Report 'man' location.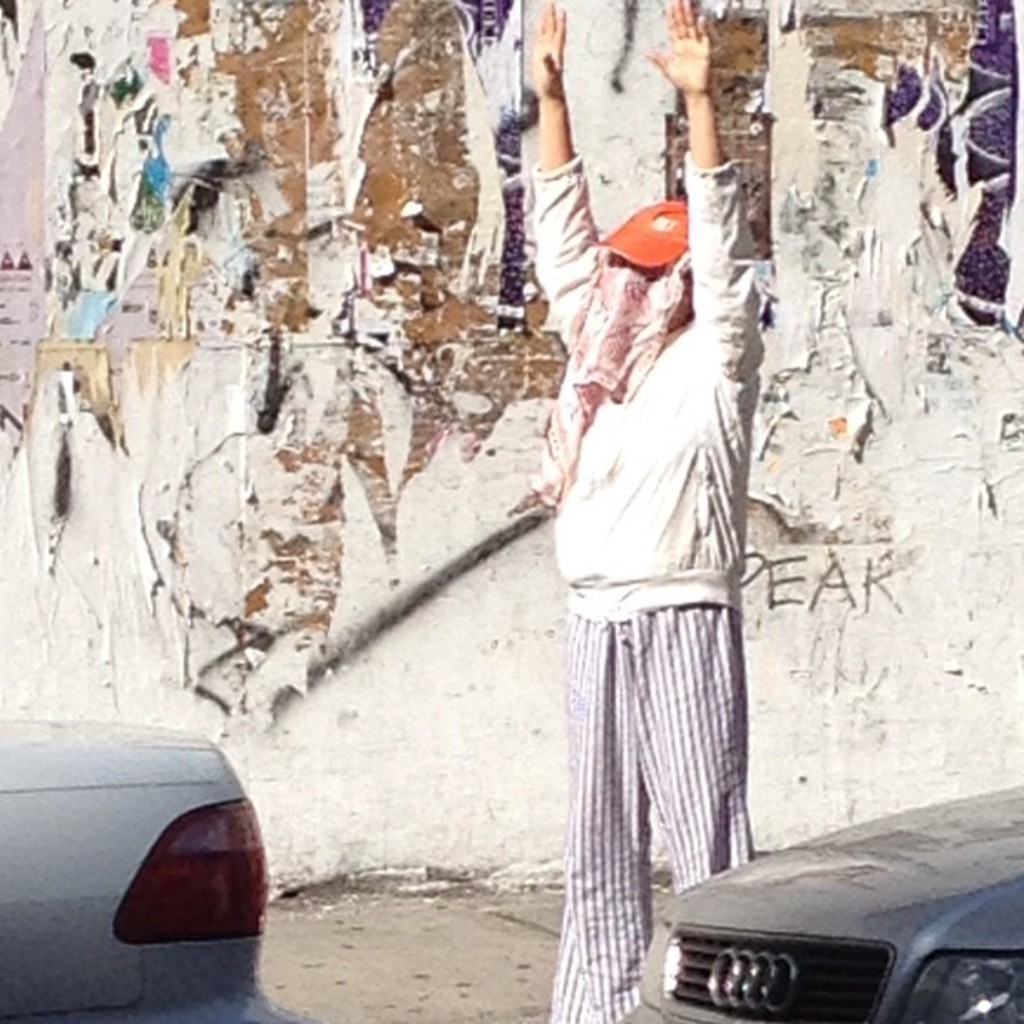
Report: x1=485 y1=77 x2=761 y2=997.
